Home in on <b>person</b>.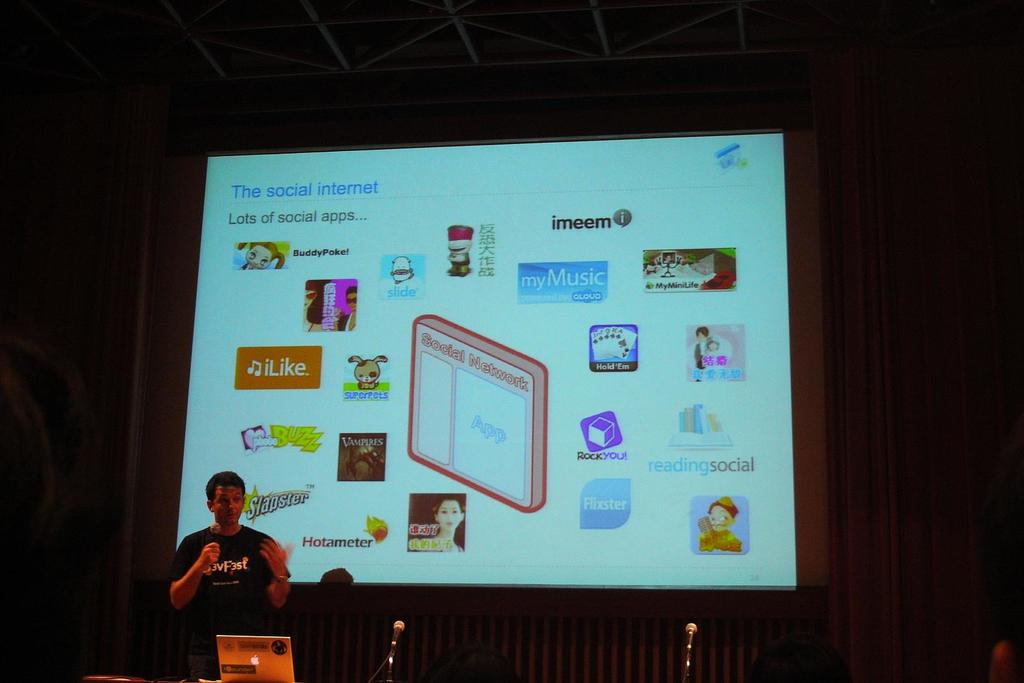
Homed in at <box>349,282,358,330</box>.
